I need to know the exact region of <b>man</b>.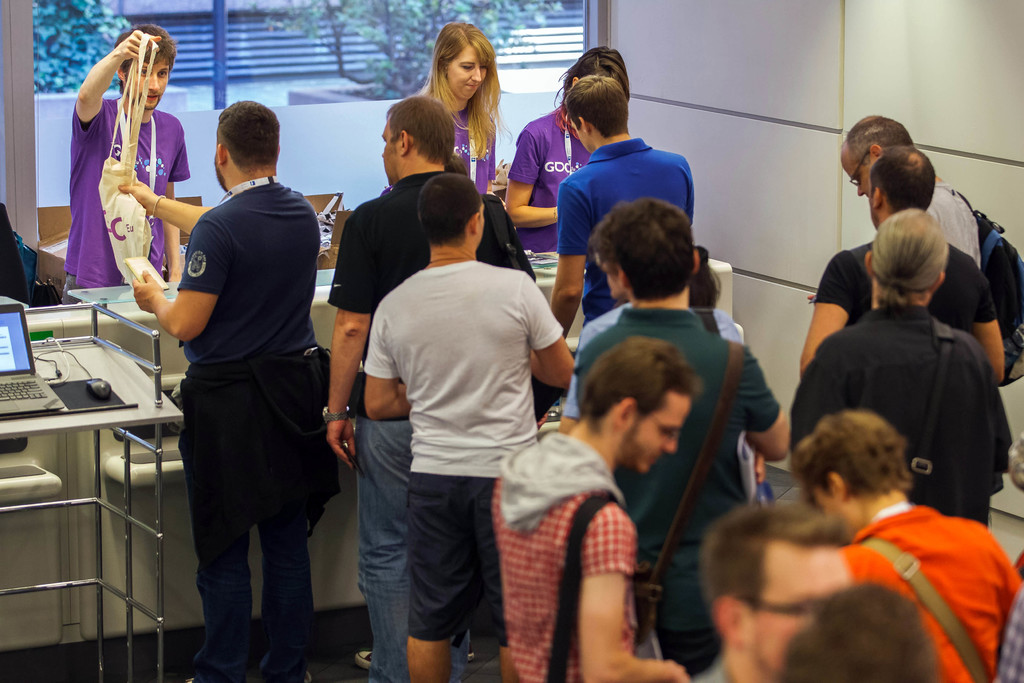
Region: 325,94,536,682.
